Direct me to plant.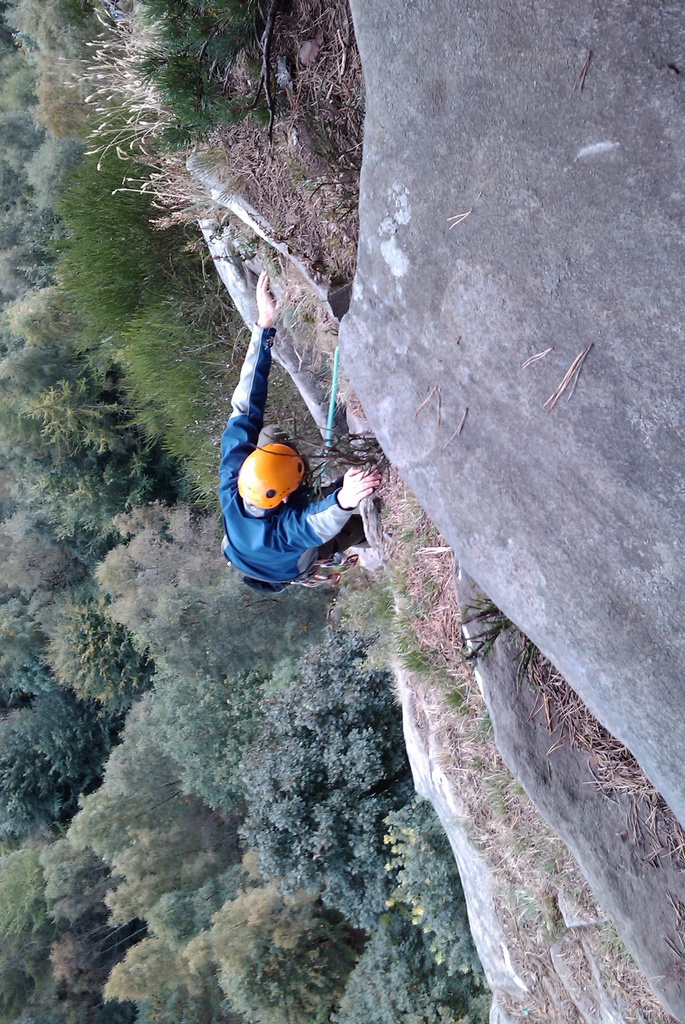
Direction: [left=371, top=769, right=503, bottom=998].
